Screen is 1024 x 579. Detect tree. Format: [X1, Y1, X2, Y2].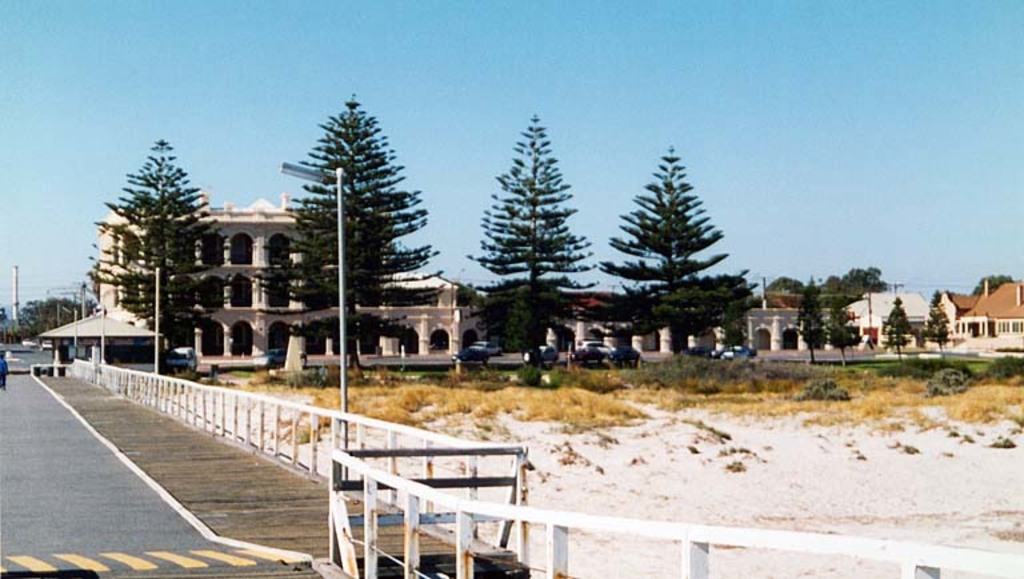
[31, 294, 81, 346].
